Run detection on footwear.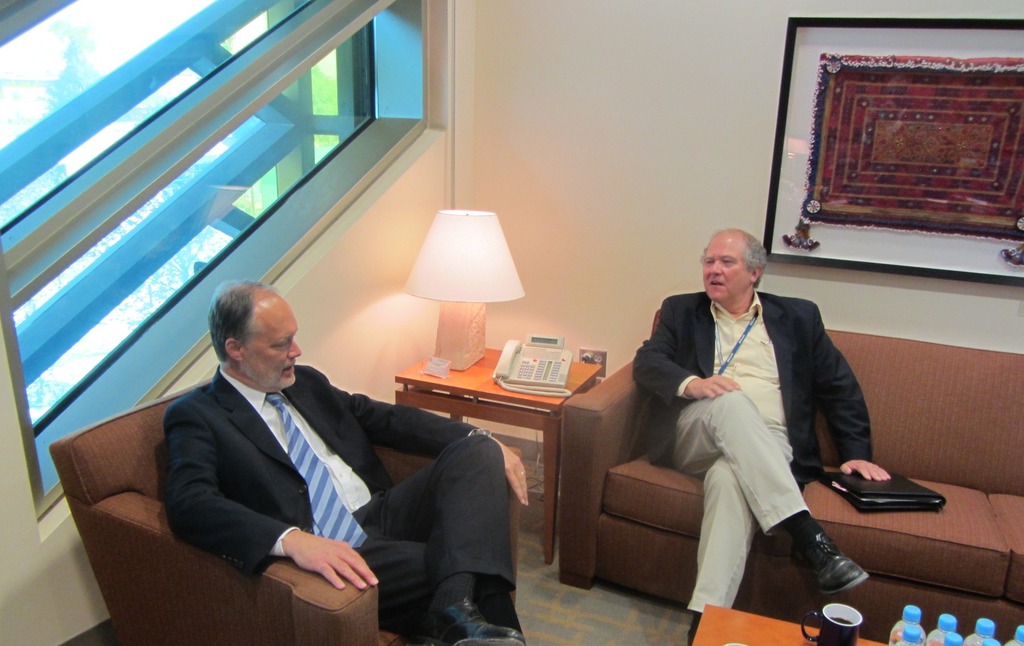
Result: x1=426, y1=595, x2=532, y2=645.
